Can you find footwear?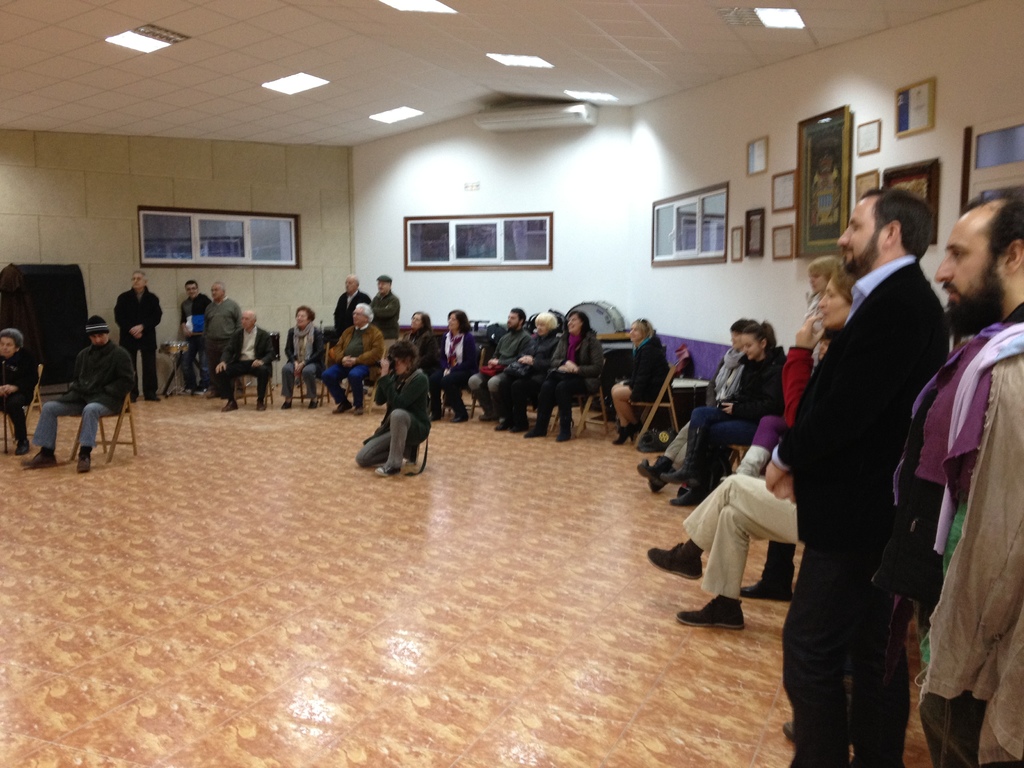
Yes, bounding box: 675 595 748 630.
